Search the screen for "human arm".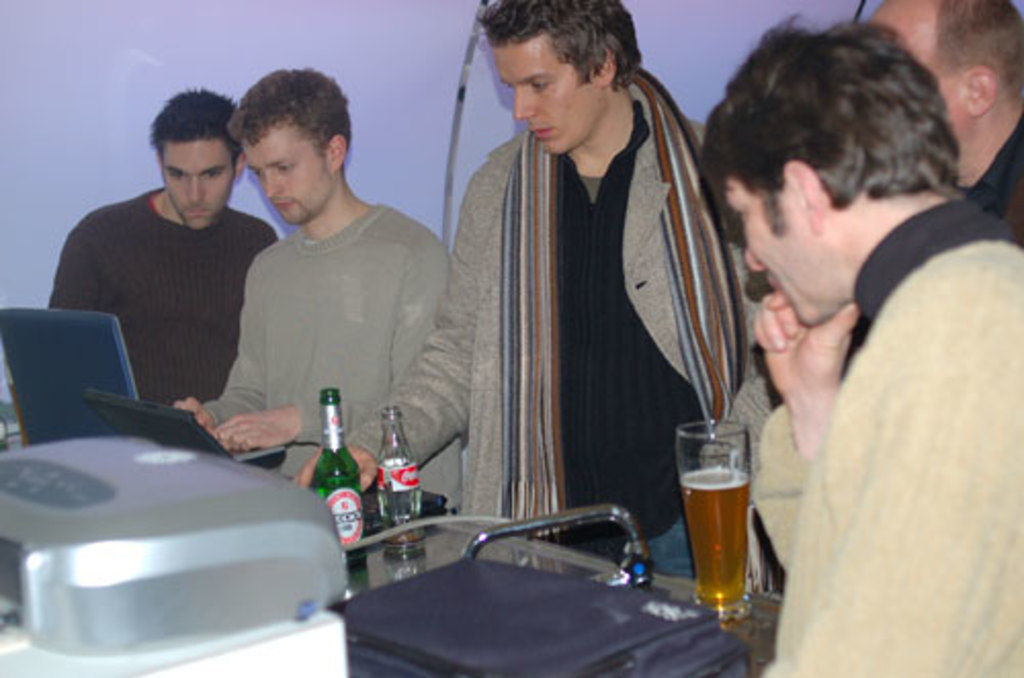
Found at [left=49, top=225, right=113, bottom=311].
